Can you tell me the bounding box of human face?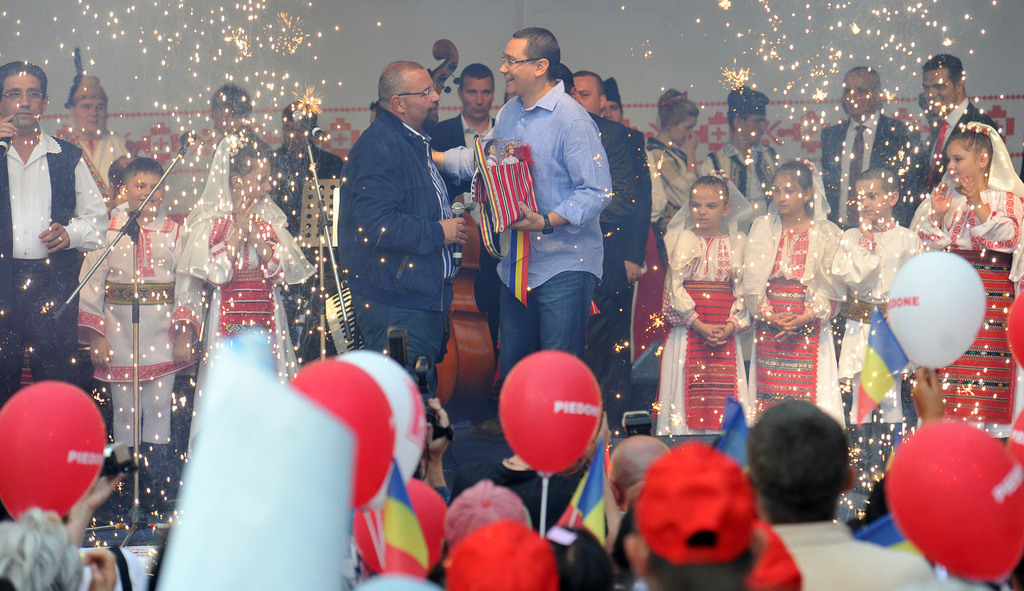
x1=675, y1=117, x2=694, y2=143.
